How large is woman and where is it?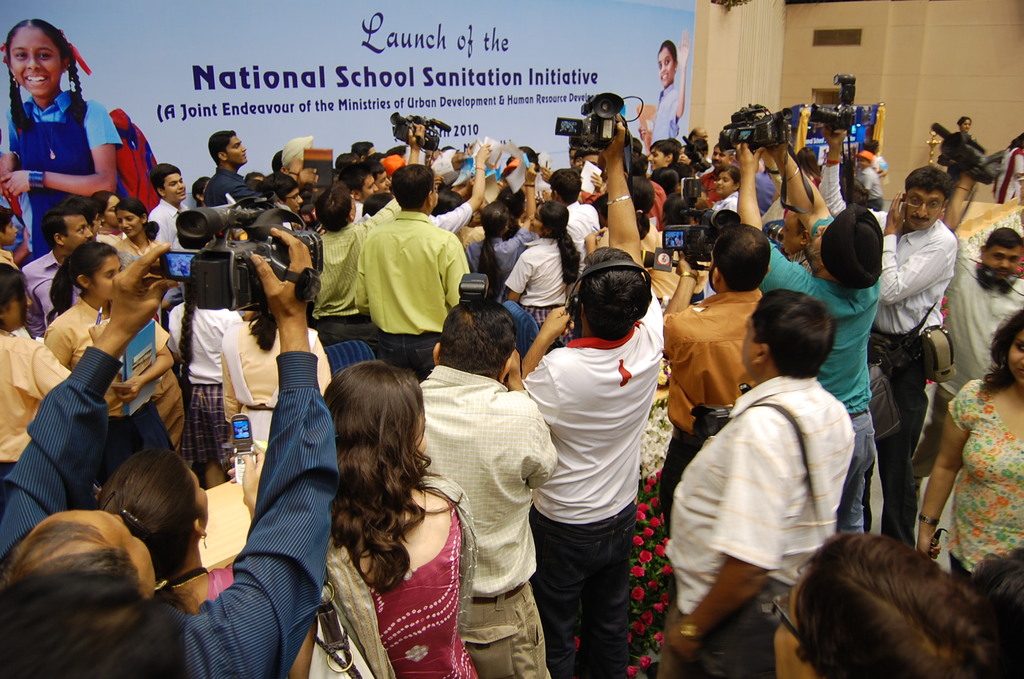
Bounding box: 0:256:77:504.
